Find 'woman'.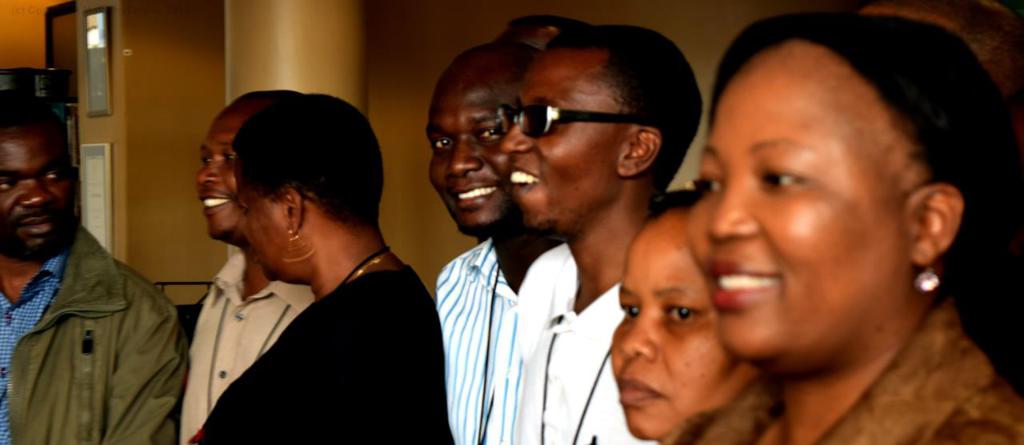
box=[606, 186, 763, 444].
